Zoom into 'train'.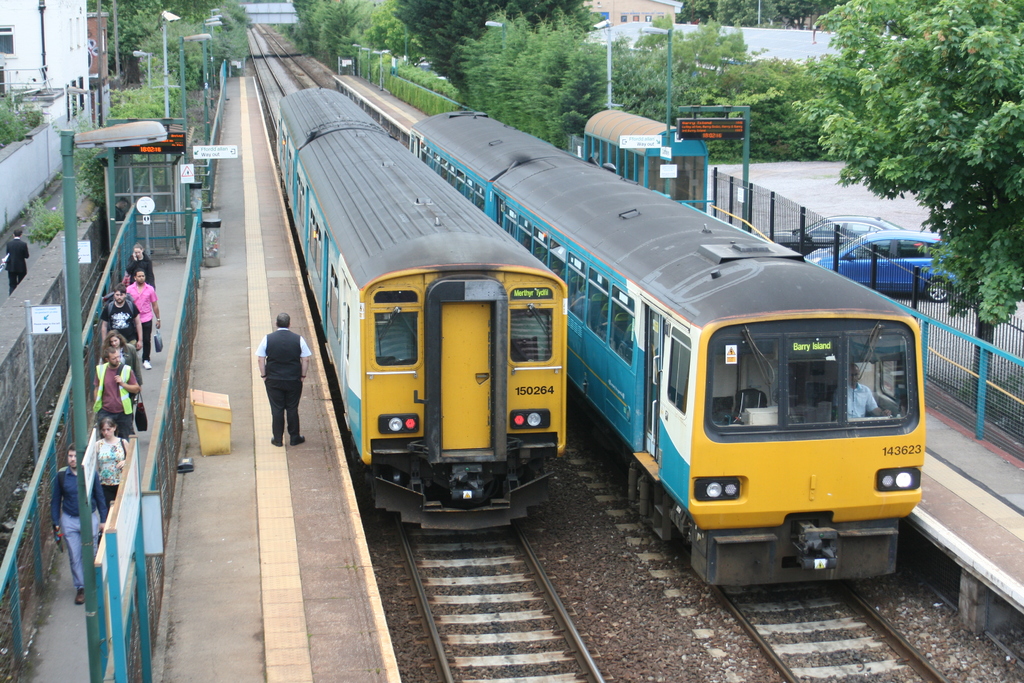
Zoom target: BBox(271, 89, 570, 533).
